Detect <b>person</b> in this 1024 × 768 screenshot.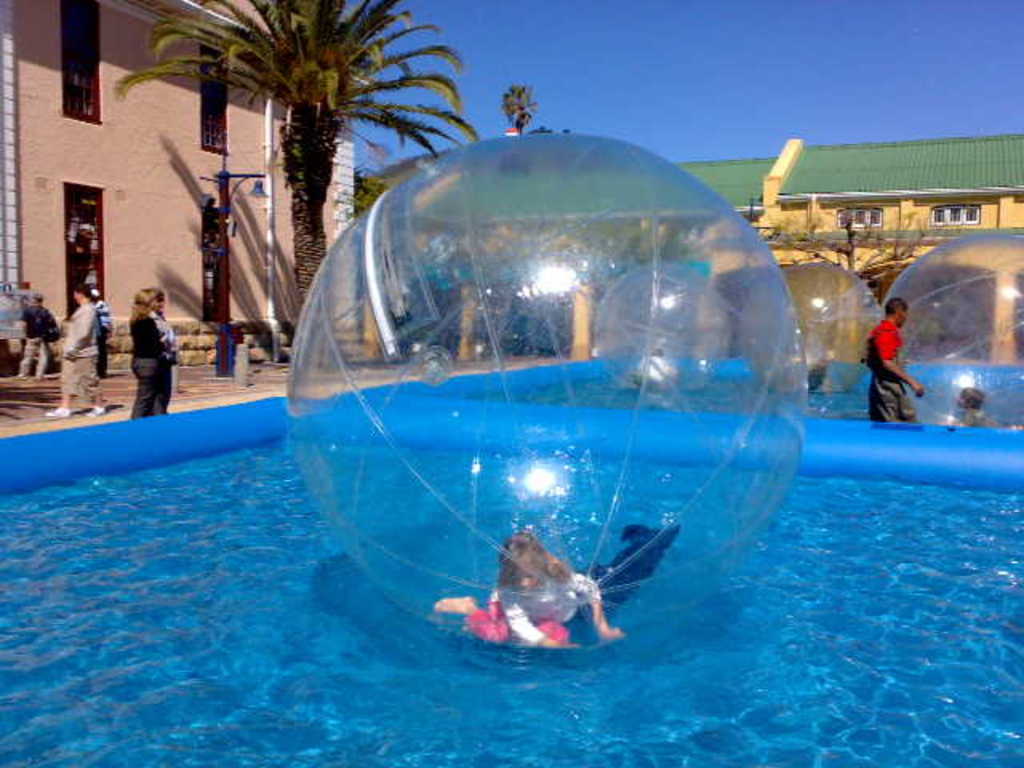
Detection: pyautogui.locateOnScreen(88, 286, 112, 374).
